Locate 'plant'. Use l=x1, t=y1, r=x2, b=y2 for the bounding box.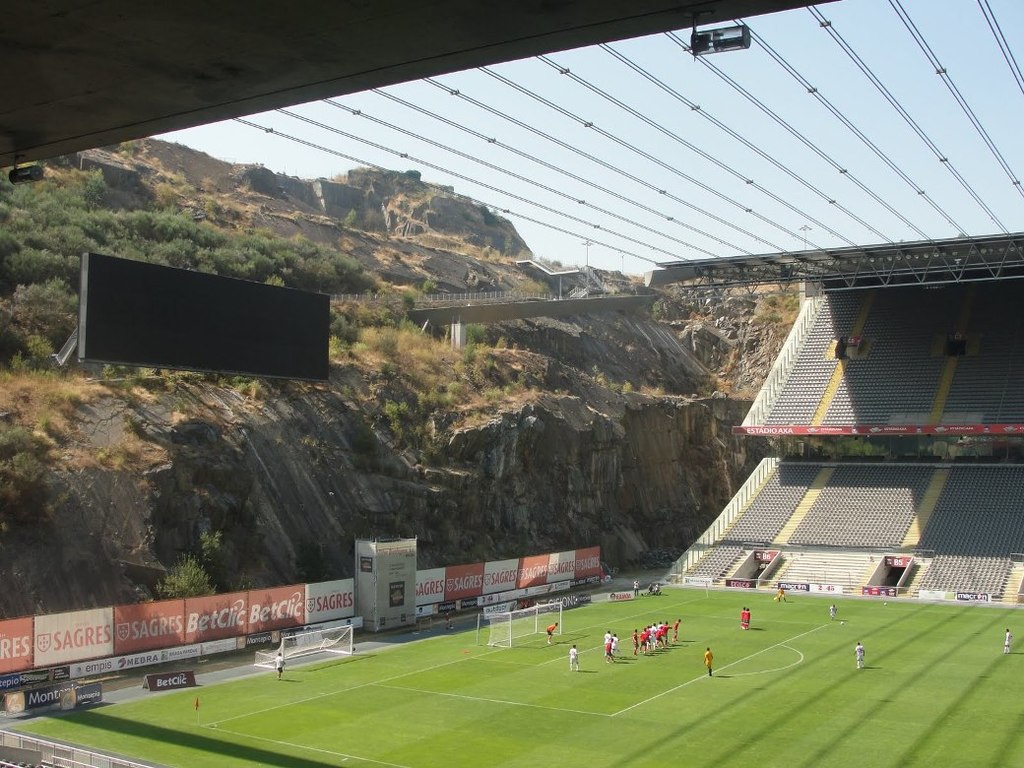
l=616, t=379, r=634, b=394.
